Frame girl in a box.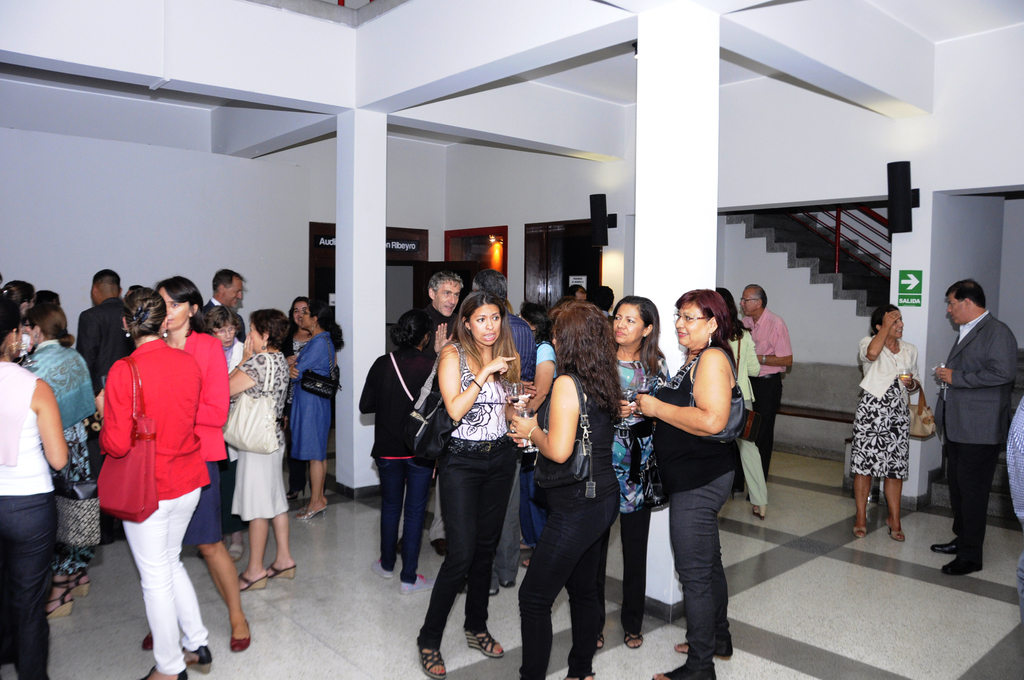
[x1=703, y1=272, x2=773, y2=514].
